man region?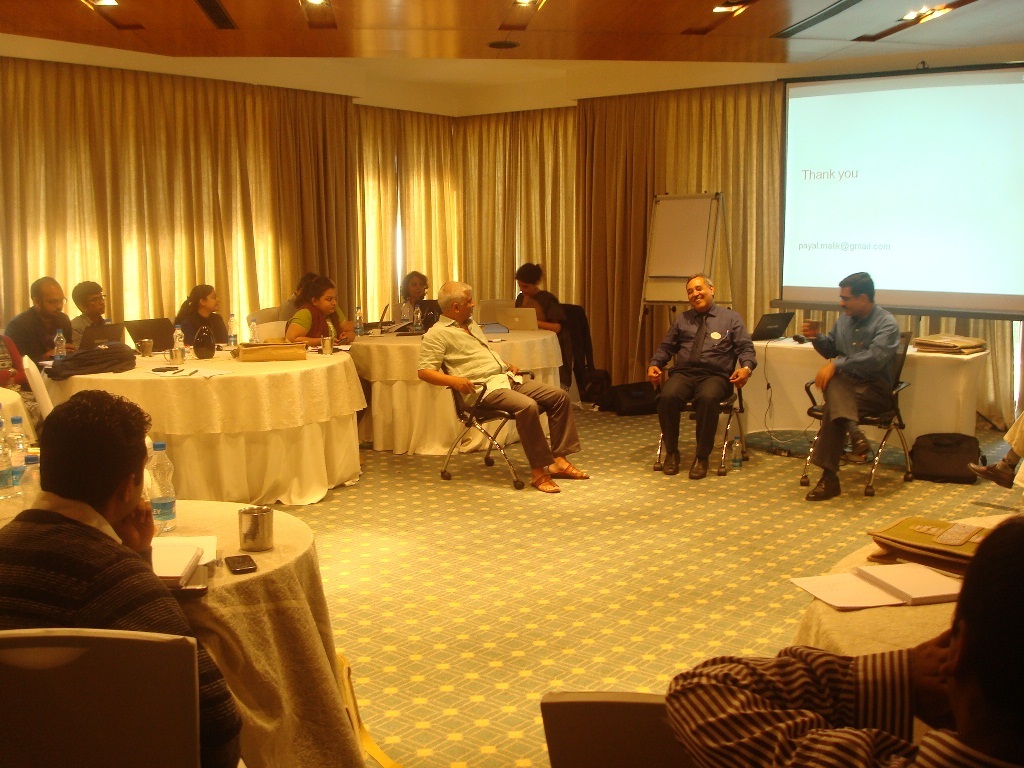
bbox=[415, 279, 589, 495]
